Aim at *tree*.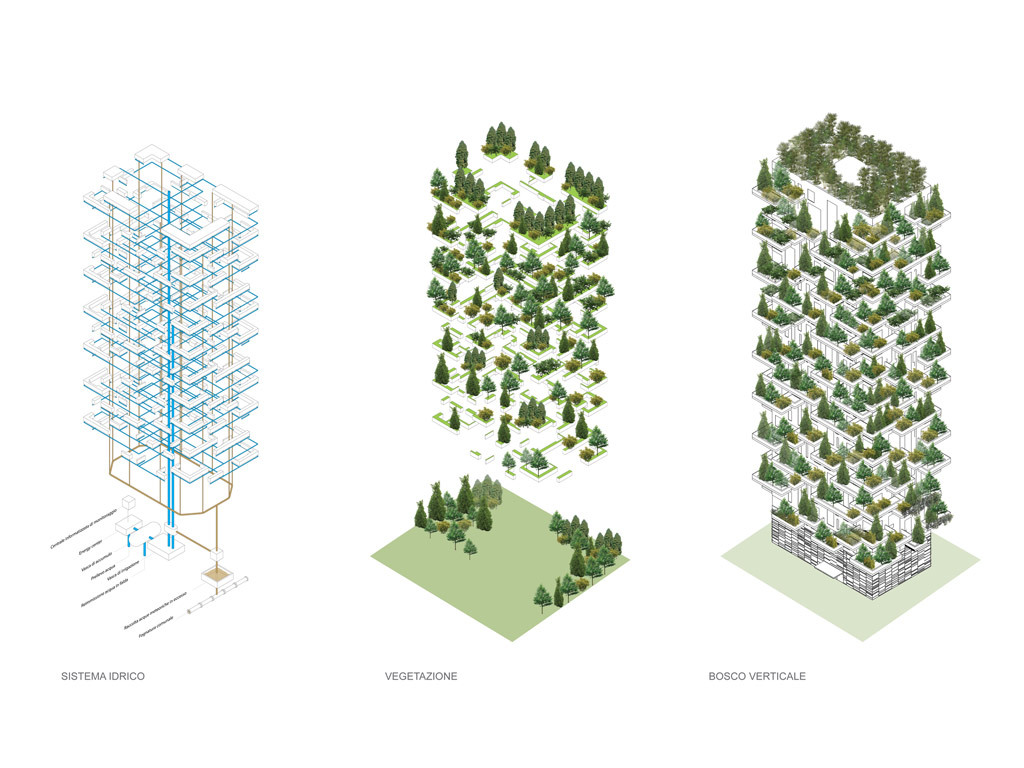
Aimed at [915,442,927,463].
